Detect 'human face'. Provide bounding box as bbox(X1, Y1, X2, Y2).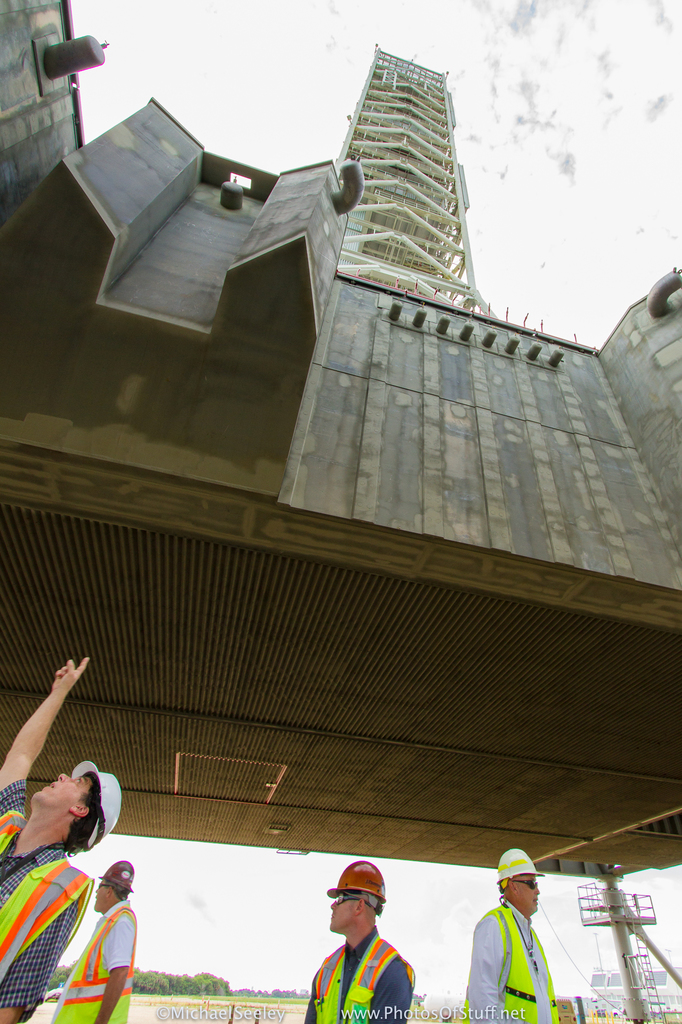
bbox(330, 903, 358, 933).
